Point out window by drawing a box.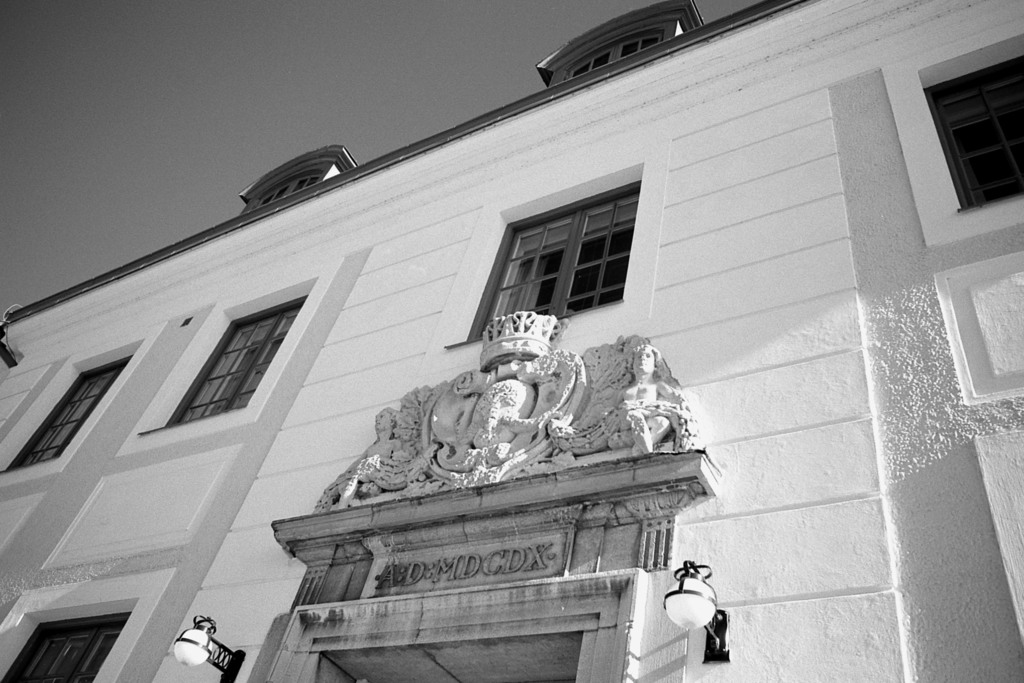
(left=158, top=288, right=314, bottom=427).
